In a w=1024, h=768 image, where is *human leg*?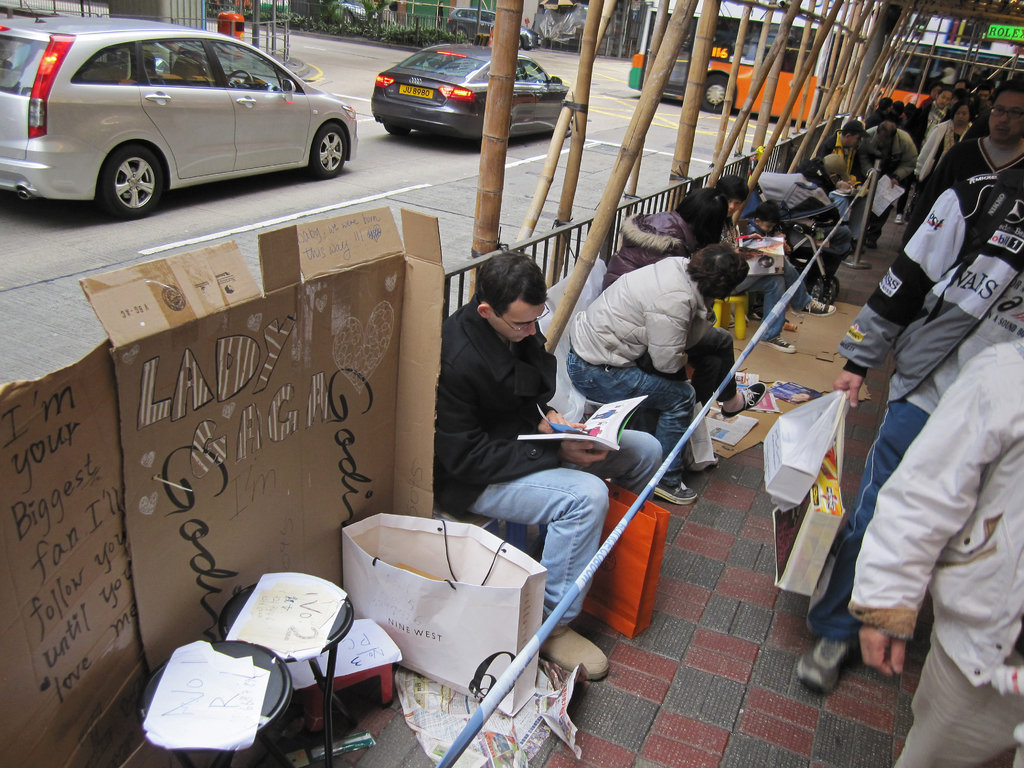
<box>556,429,654,522</box>.
